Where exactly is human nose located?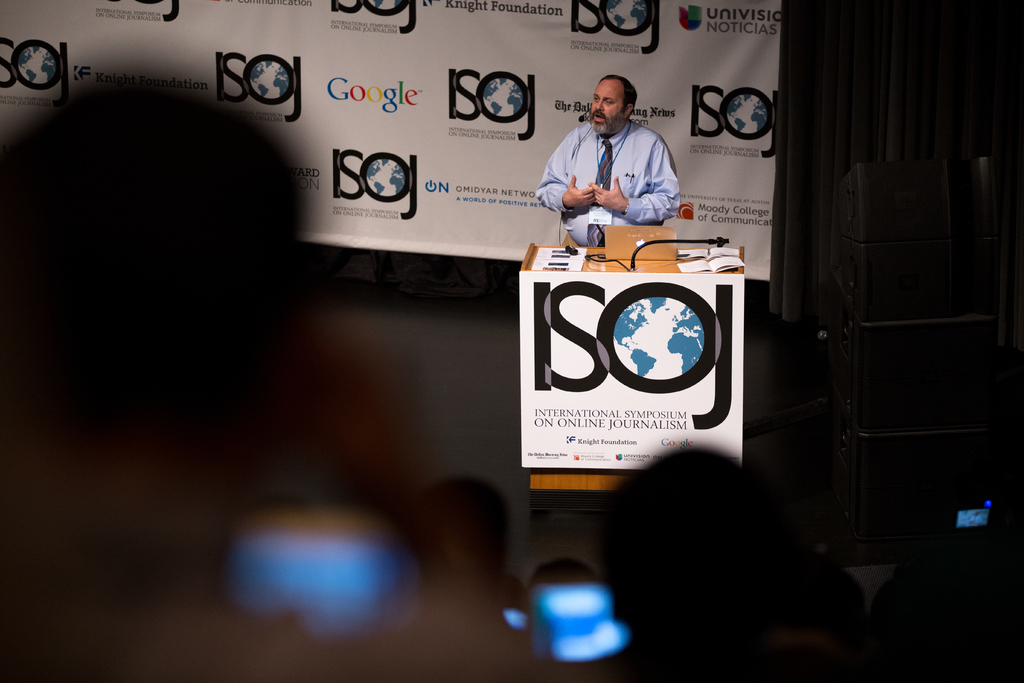
Its bounding box is 595 95 605 108.
